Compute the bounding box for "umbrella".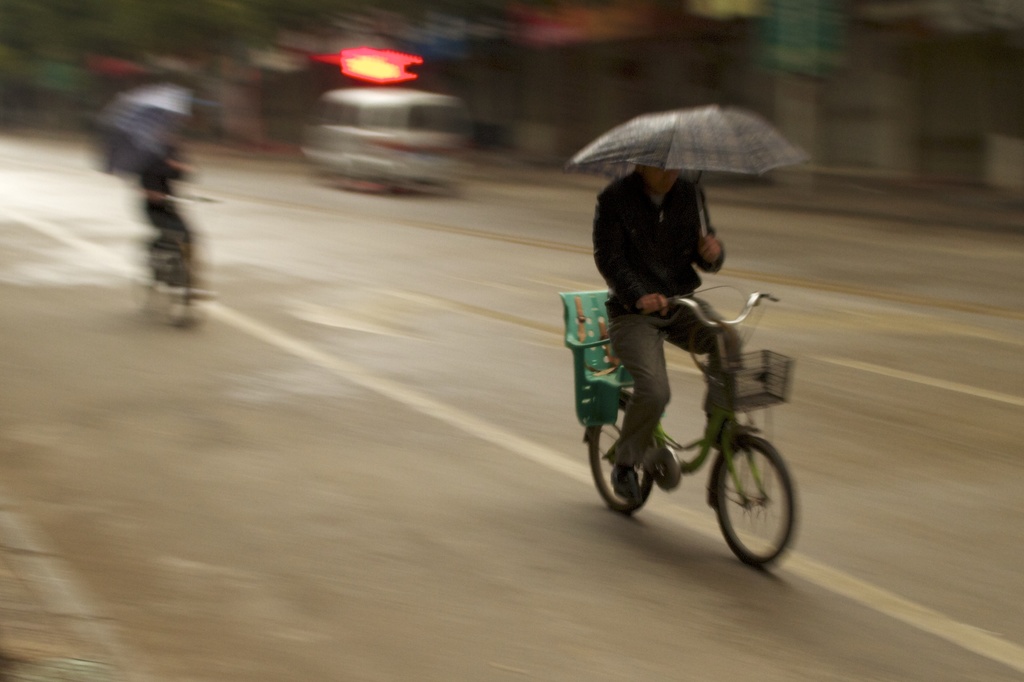
x1=90 y1=81 x2=191 y2=175.
